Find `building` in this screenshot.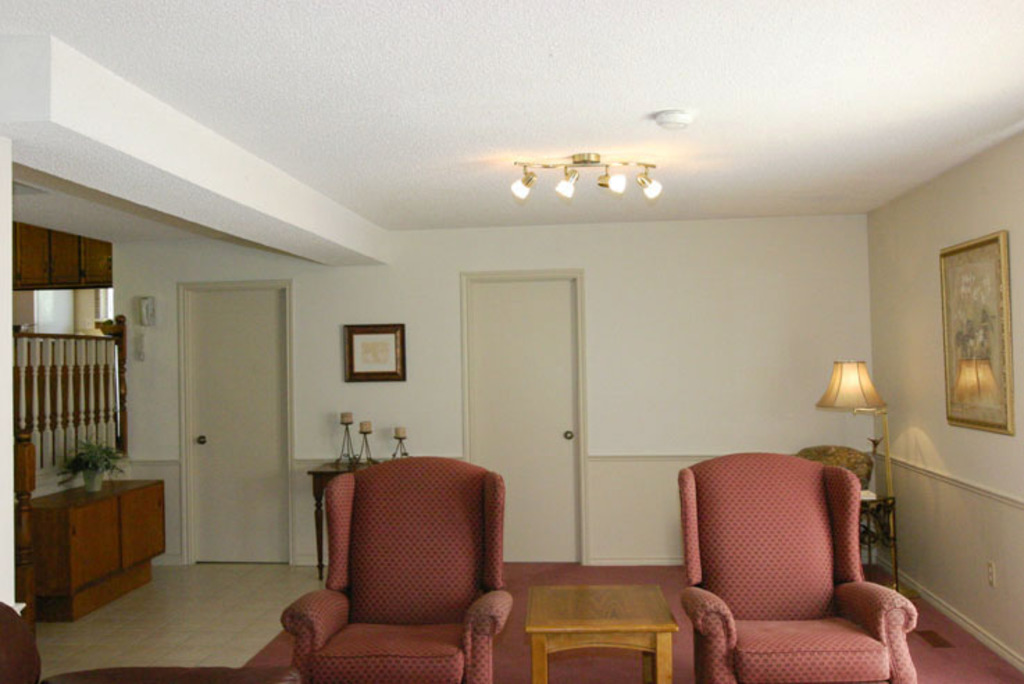
The bounding box for `building` is [x1=0, y1=0, x2=1023, y2=683].
